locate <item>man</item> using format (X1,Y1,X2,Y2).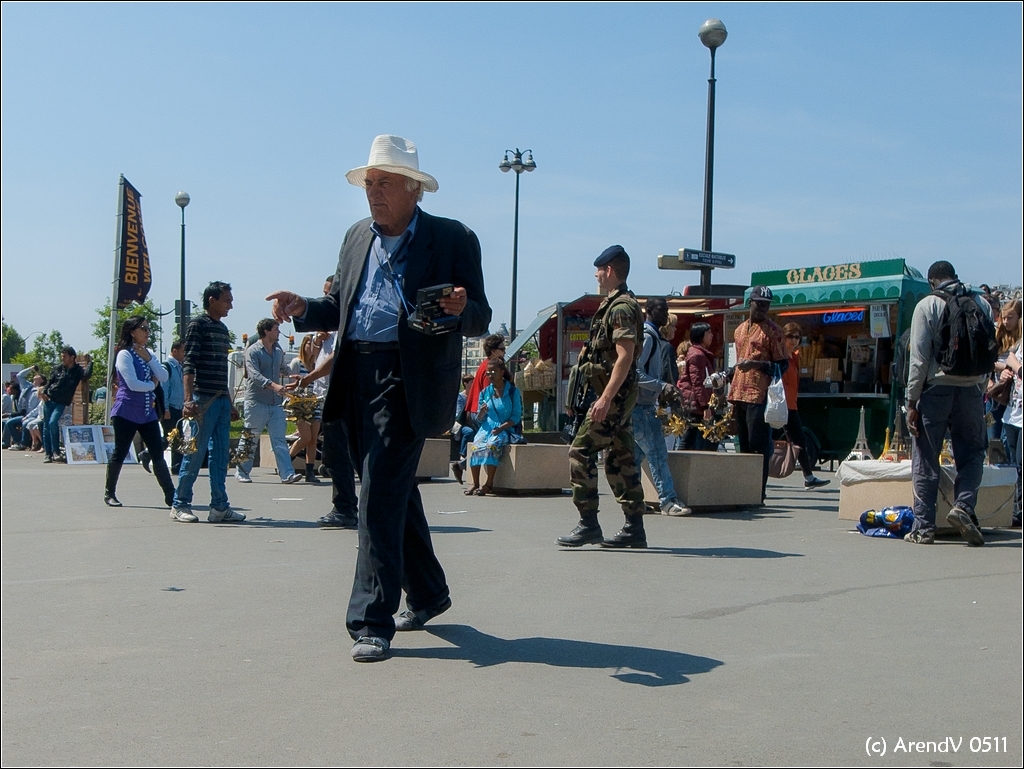
(169,280,244,523).
